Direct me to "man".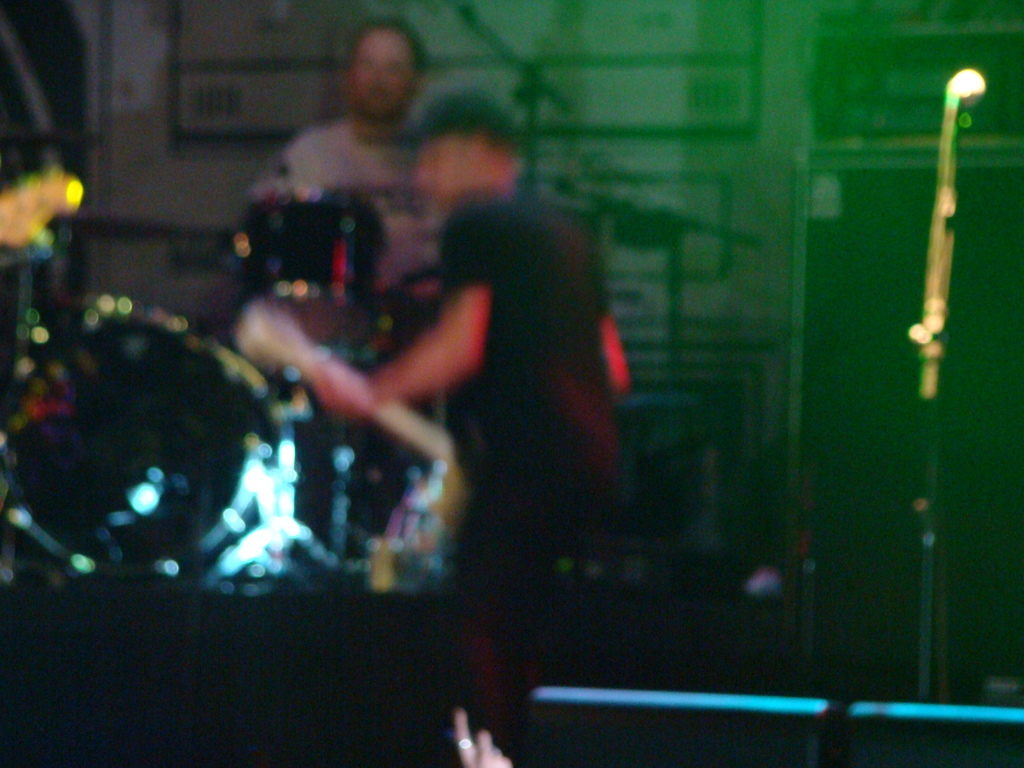
Direction: (257, 22, 449, 289).
